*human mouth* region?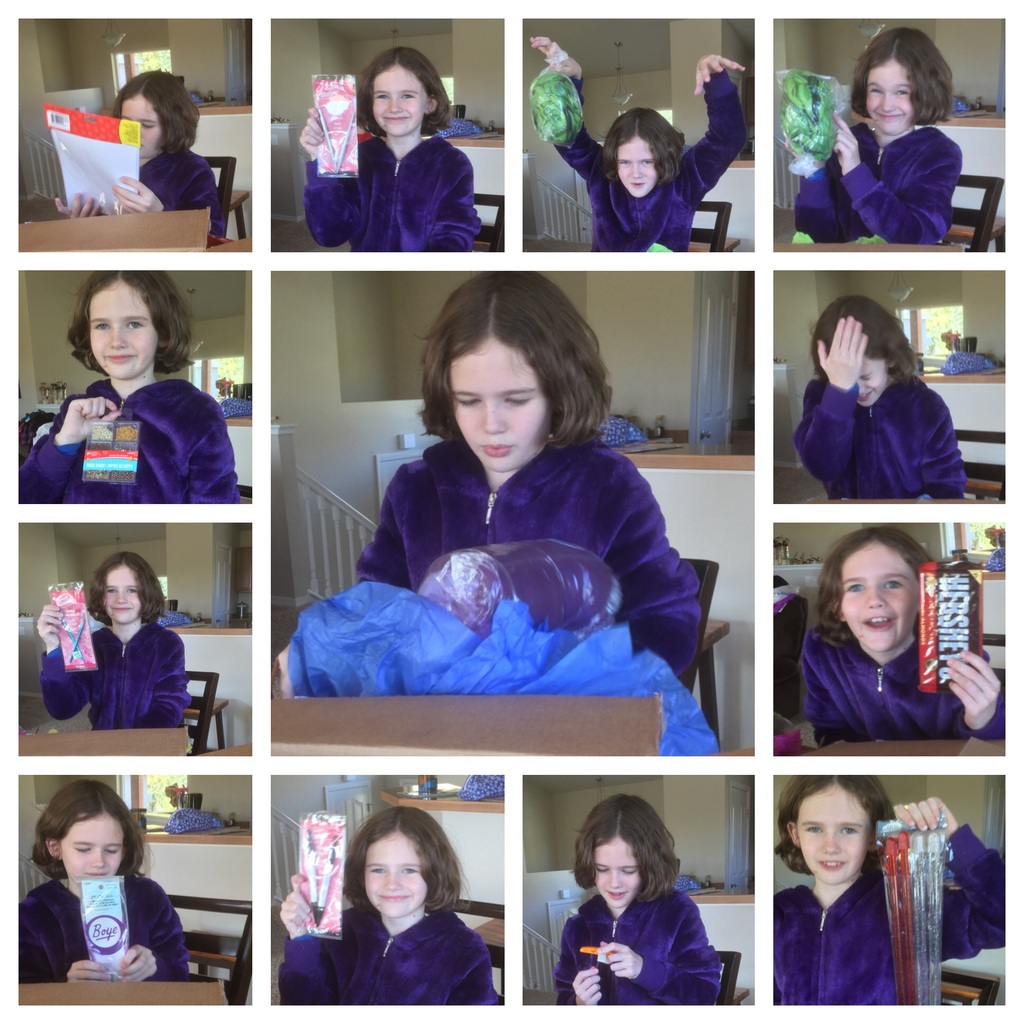
box=[100, 350, 137, 364]
